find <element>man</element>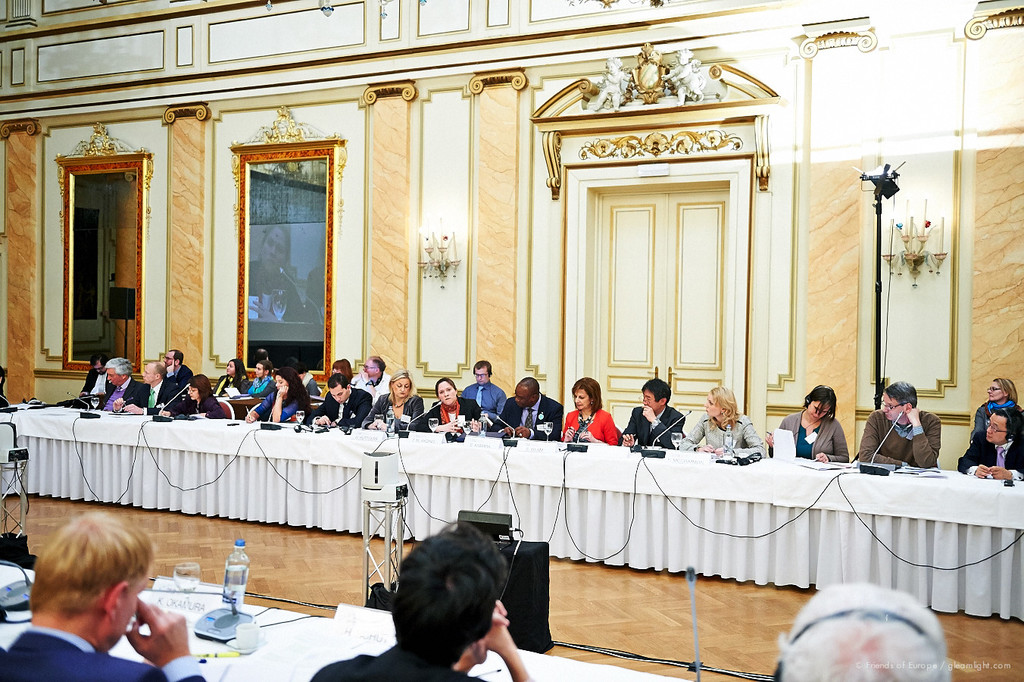
<region>78, 351, 108, 397</region>
